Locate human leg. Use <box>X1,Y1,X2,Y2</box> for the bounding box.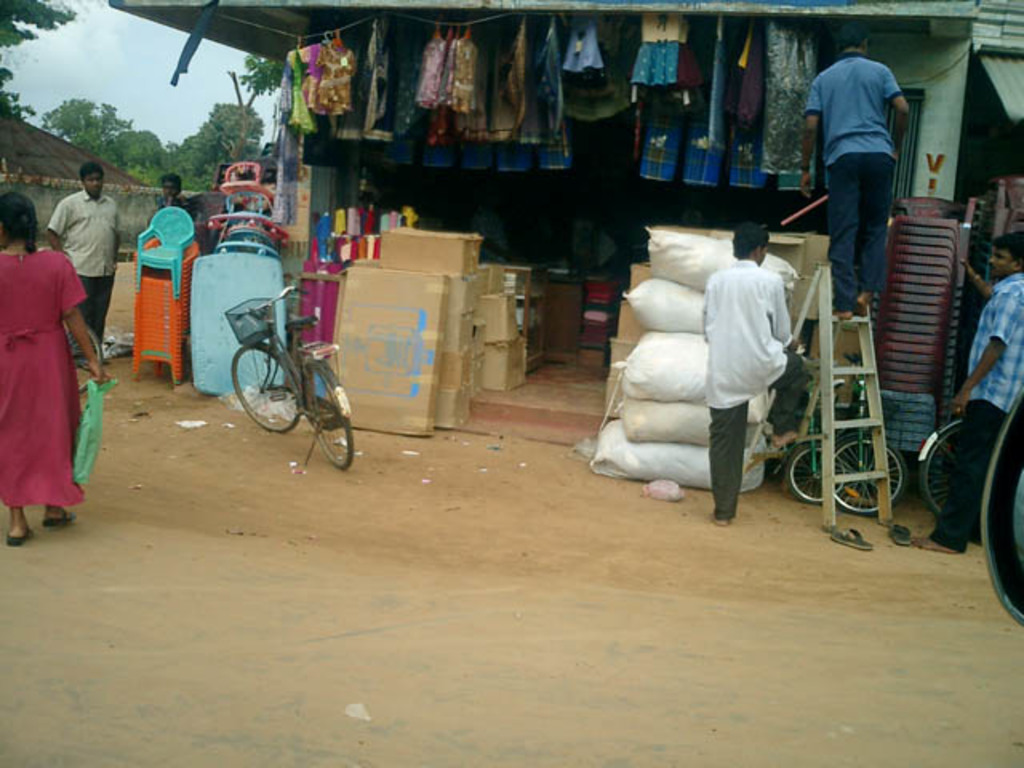
<box>712,400,744,525</box>.
